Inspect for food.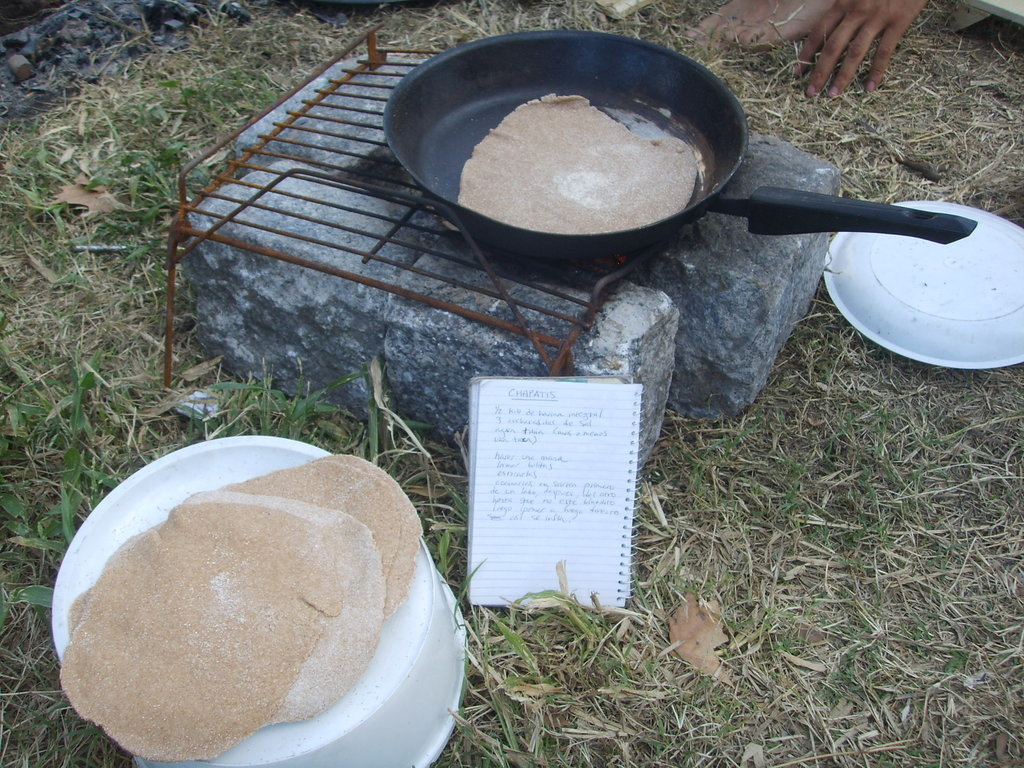
Inspection: (left=55, top=469, right=414, bottom=756).
